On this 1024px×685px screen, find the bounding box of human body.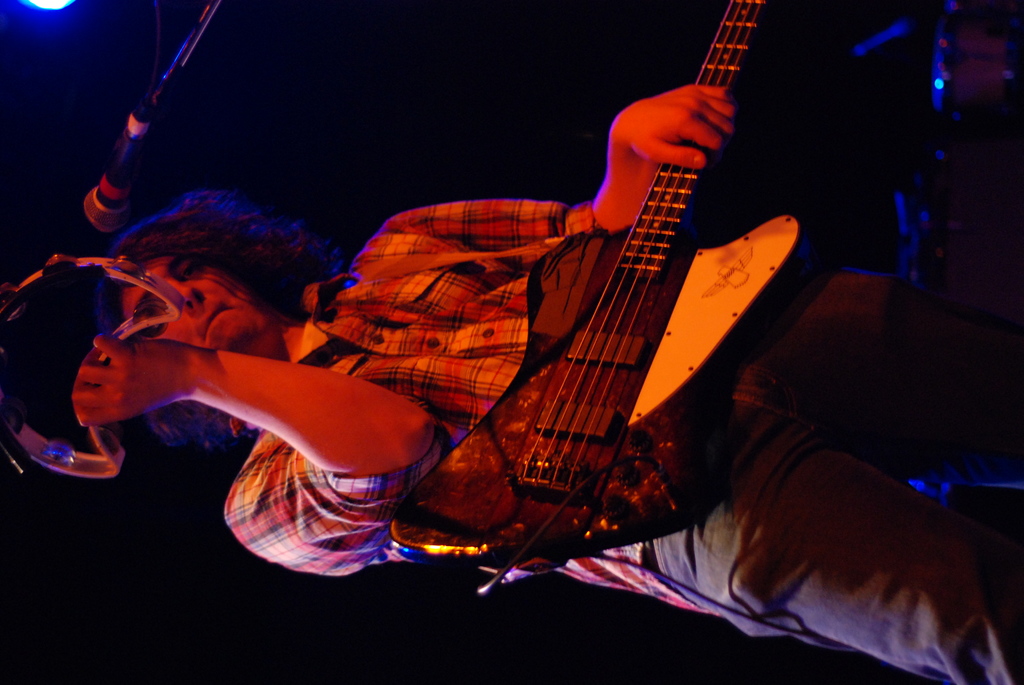
Bounding box: detection(85, 79, 1023, 684).
